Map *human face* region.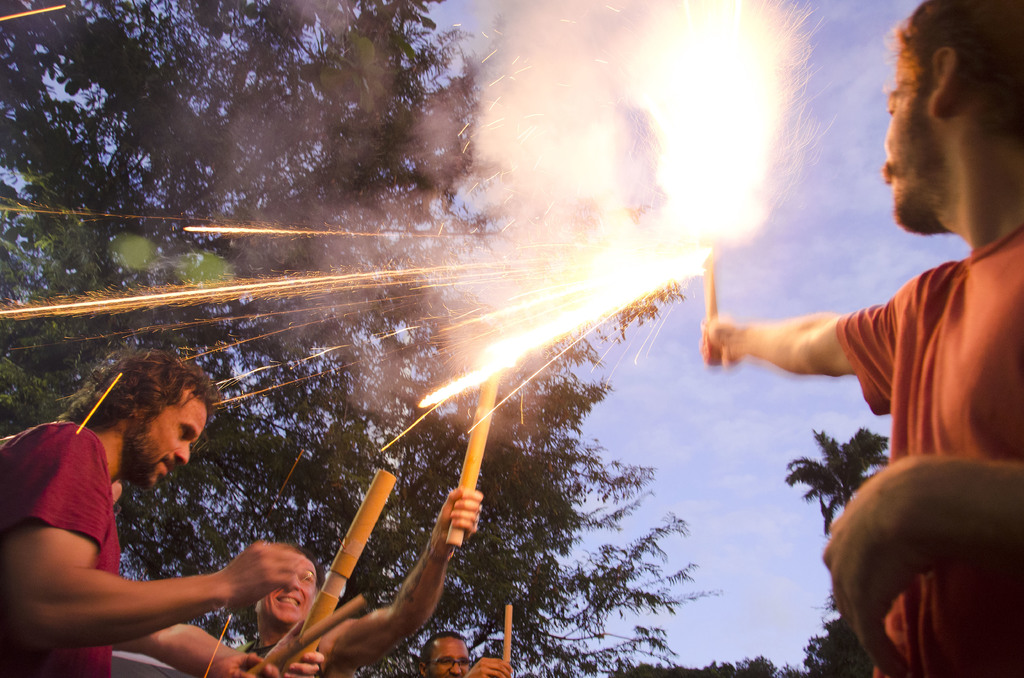
Mapped to [127, 401, 207, 488].
